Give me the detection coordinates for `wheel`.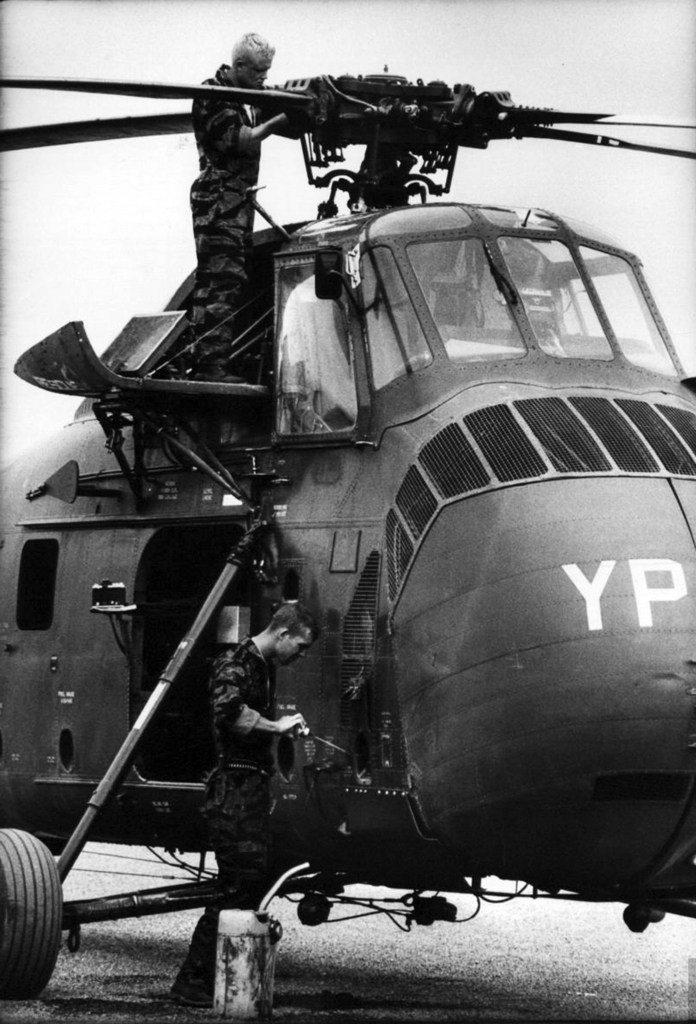
BBox(0, 826, 64, 1008).
